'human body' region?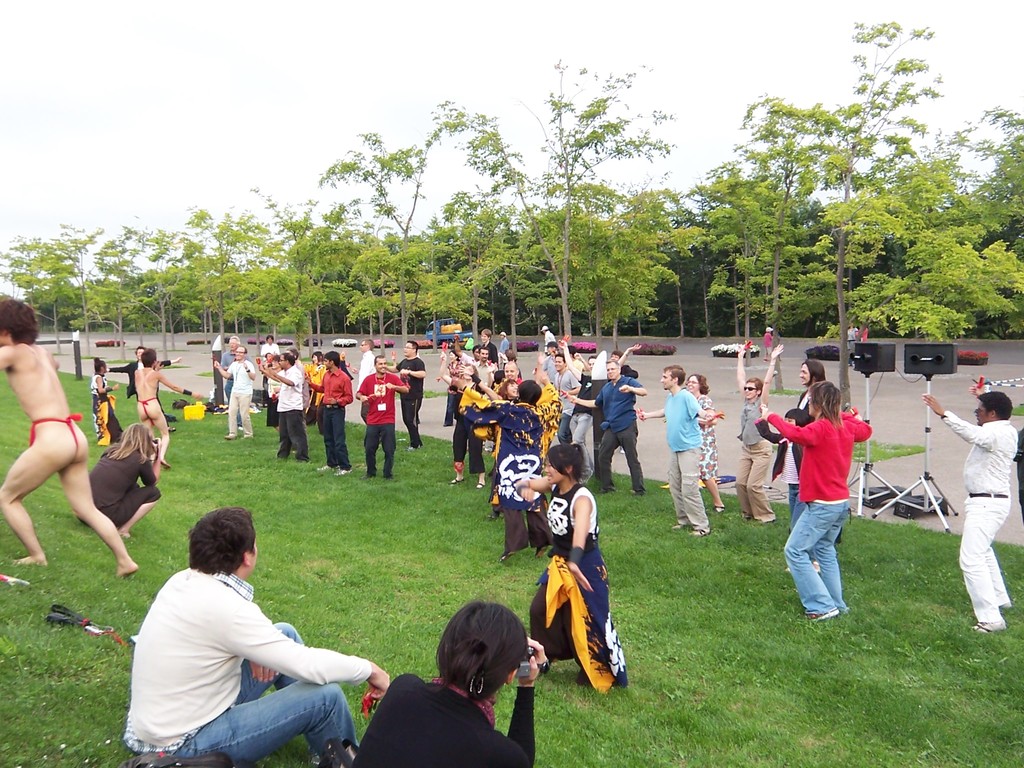
l=118, t=353, r=180, b=397
